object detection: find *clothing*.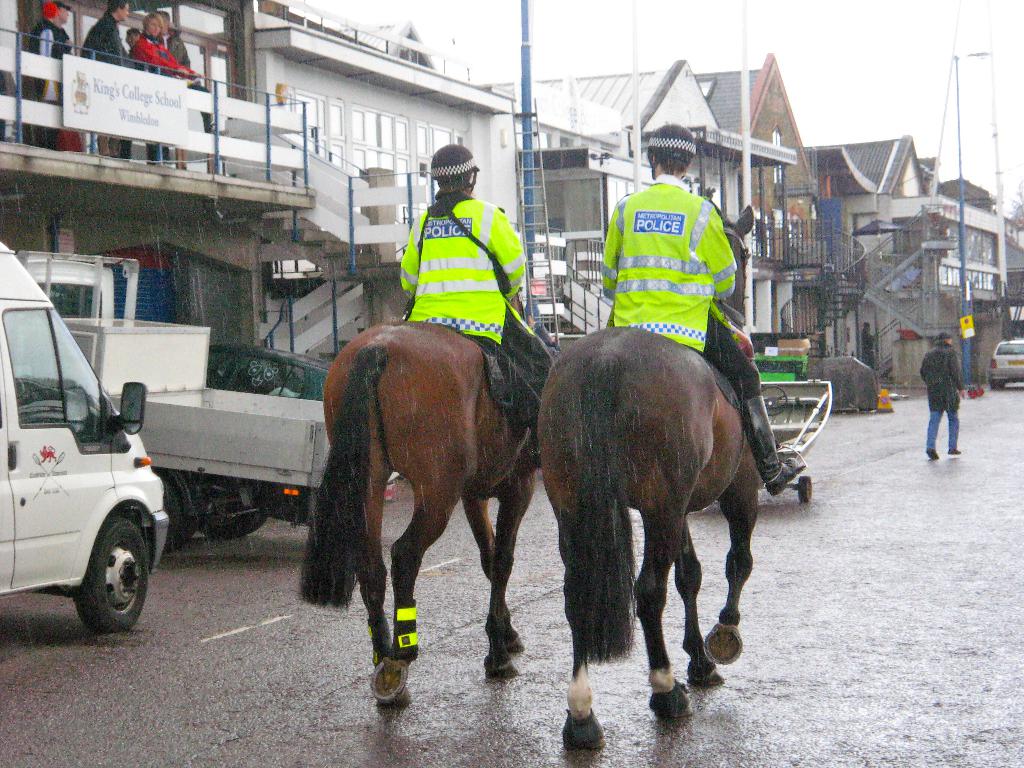
Rect(81, 14, 123, 152).
